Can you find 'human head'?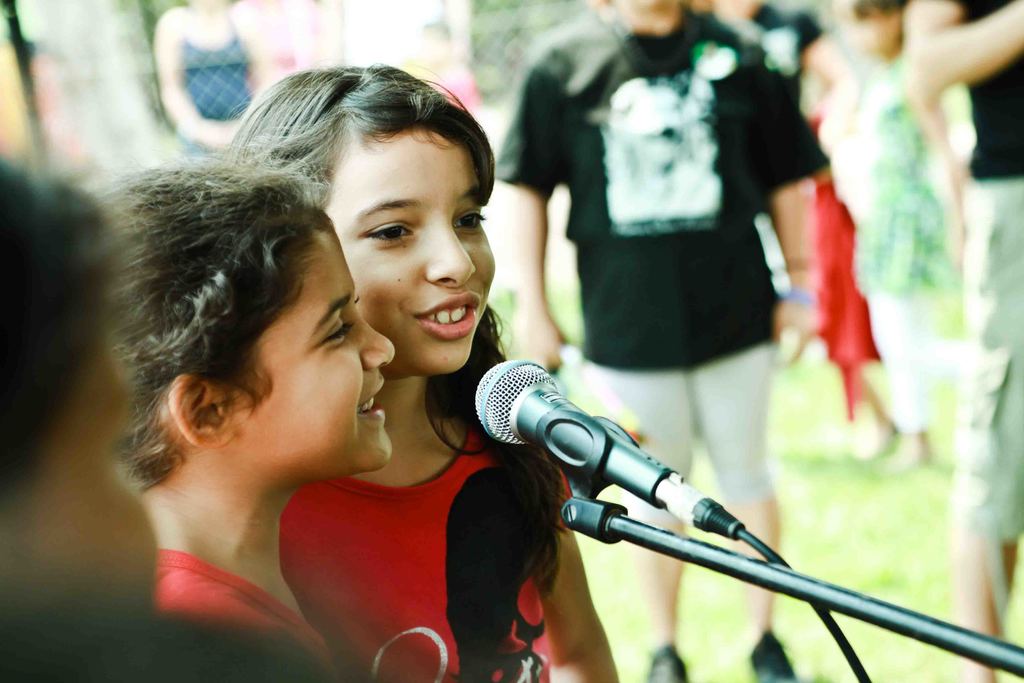
Yes, bounding box: (left=93, top=171, right=406, bottom=481).
